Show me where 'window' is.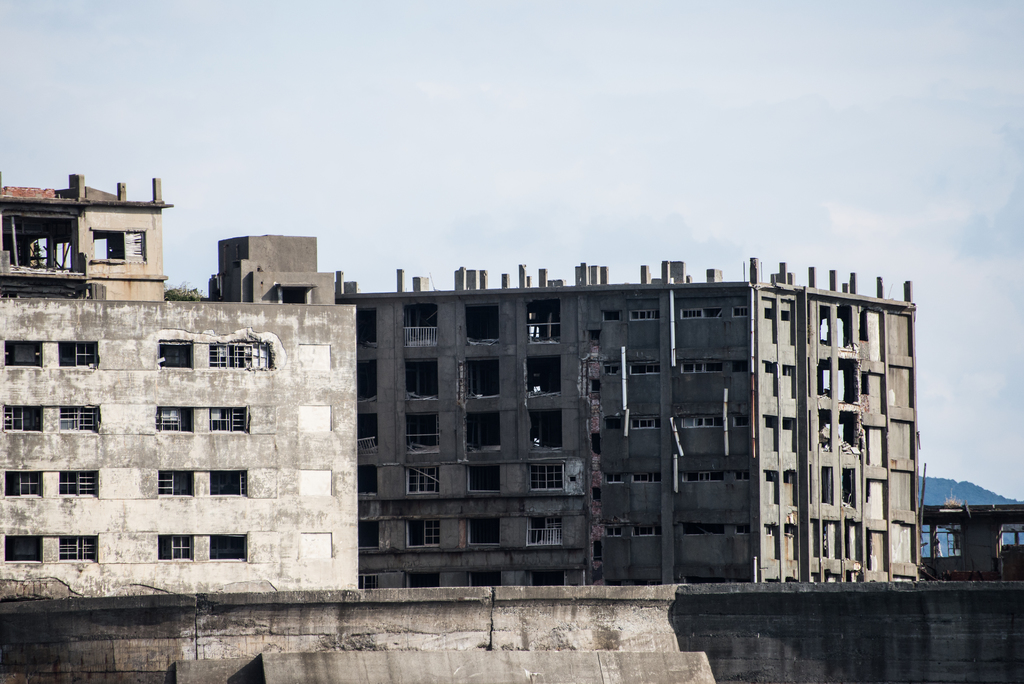
'window' is at box(4, 339, 44, 368).
